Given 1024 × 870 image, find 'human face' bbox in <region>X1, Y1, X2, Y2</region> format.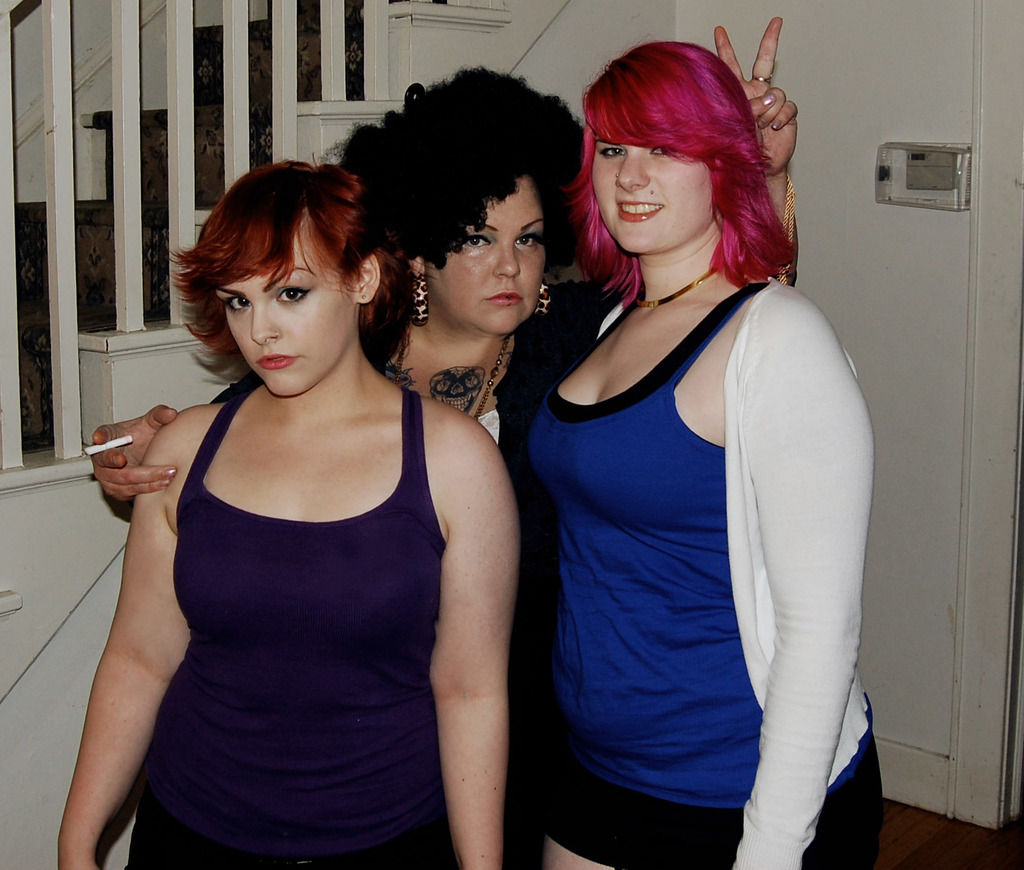
<region>434, 173, 546, 325</region>.
